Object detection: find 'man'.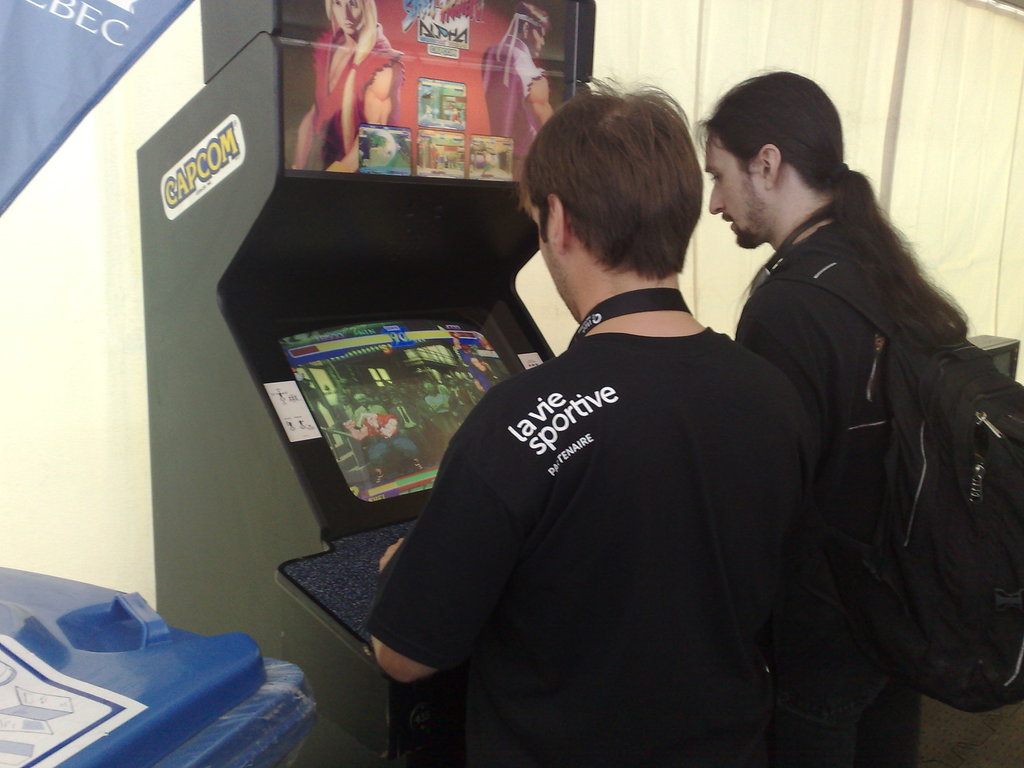
pyautogui.locateOnScreen(708, 64, 970, 767).
